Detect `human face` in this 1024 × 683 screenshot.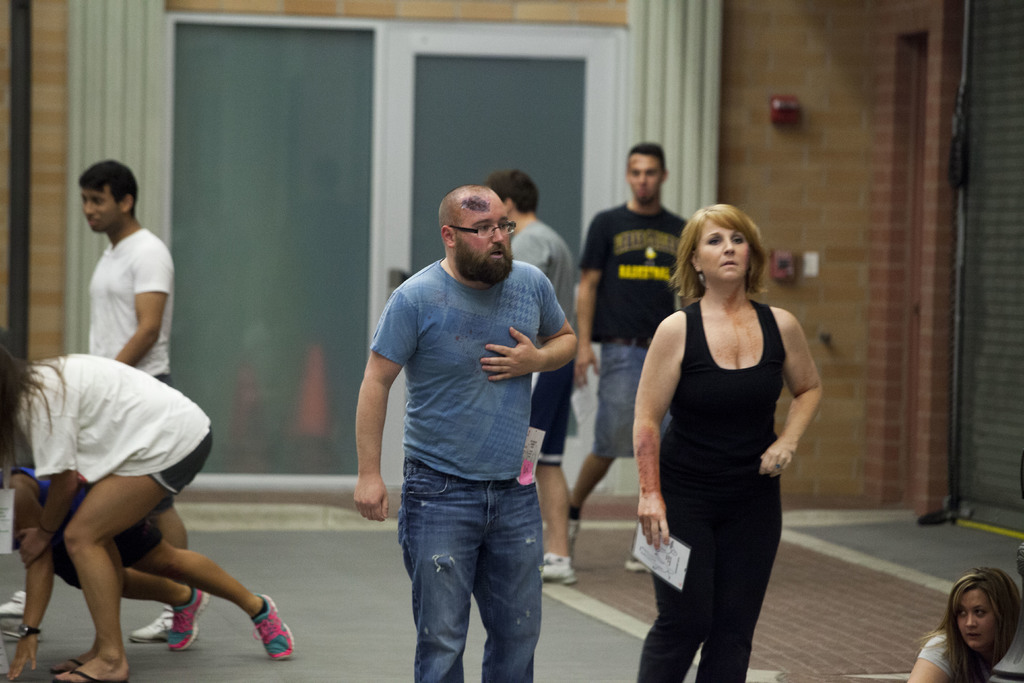
Detection: crop(697, 218, 752, 285).
